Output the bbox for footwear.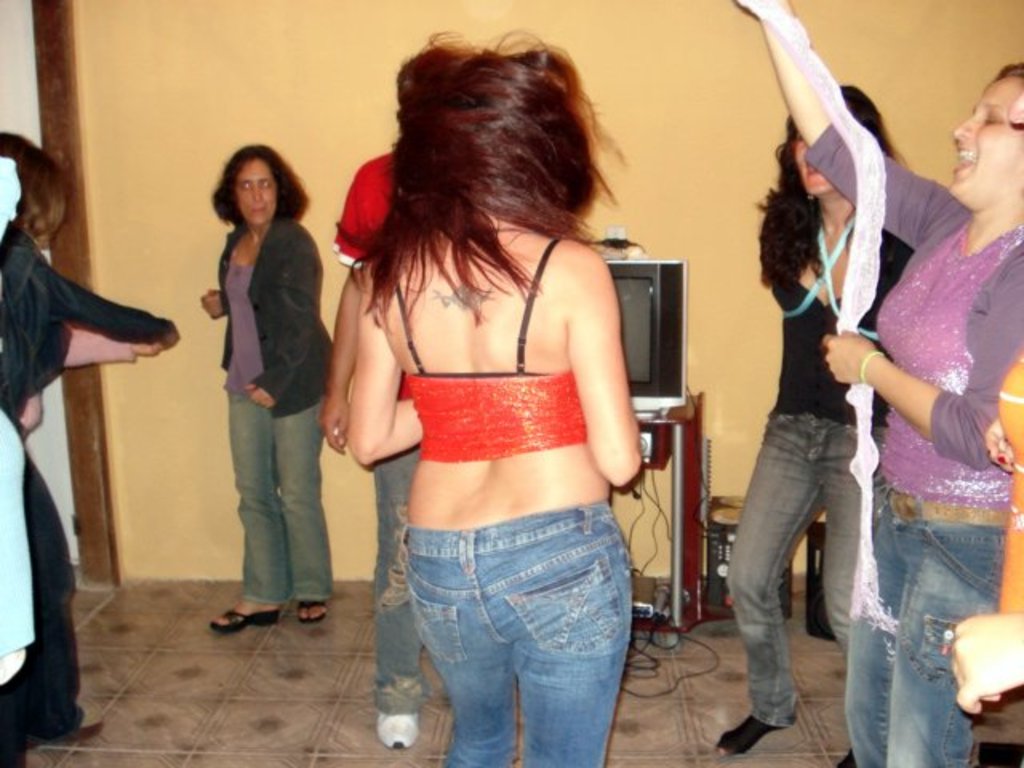
Rect(362, 664, 435, 760).
